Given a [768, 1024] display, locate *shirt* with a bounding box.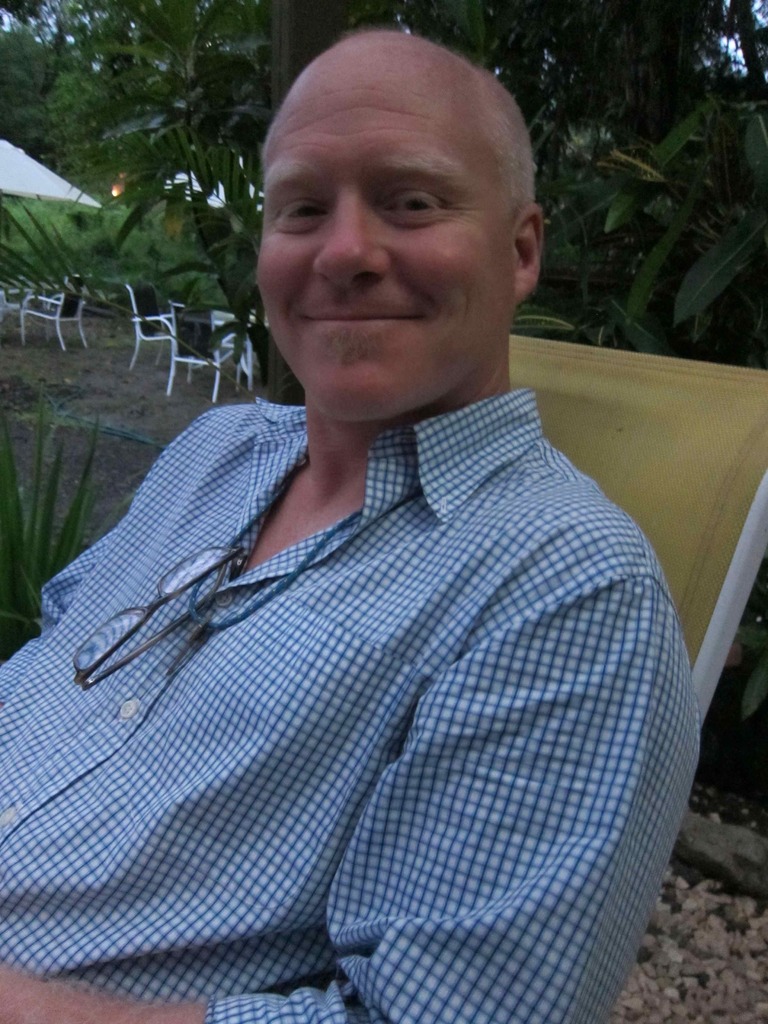
Located: <bbox>0, 223, 689, 1012</bbox>.
